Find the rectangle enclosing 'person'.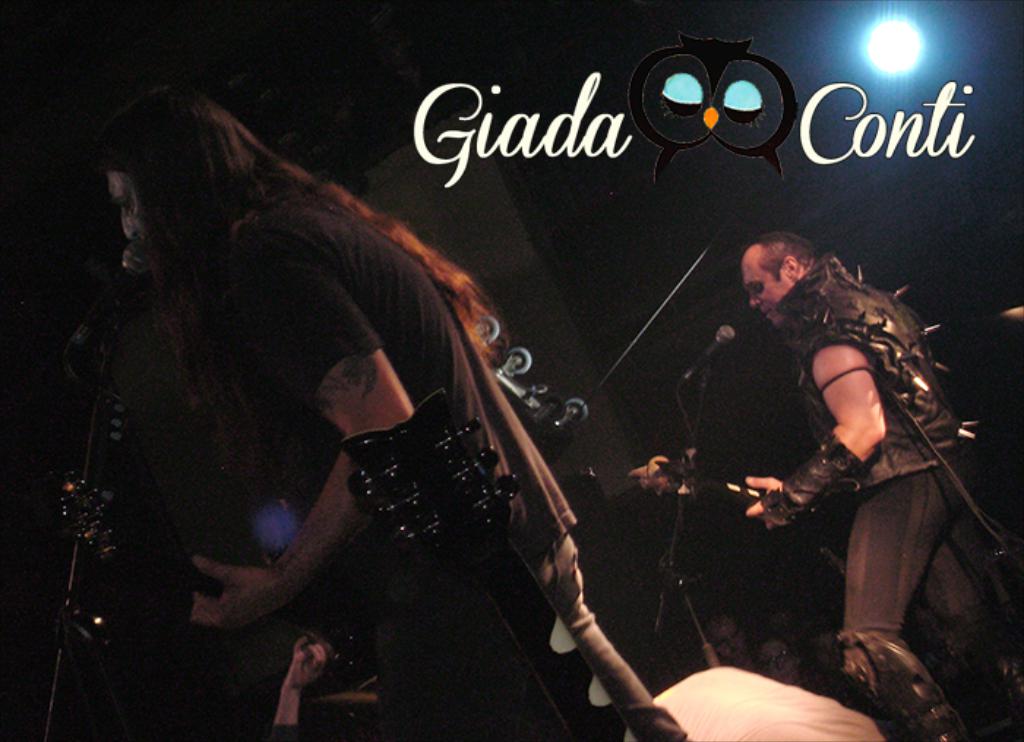
box=[727, 225, 1023, 741].
